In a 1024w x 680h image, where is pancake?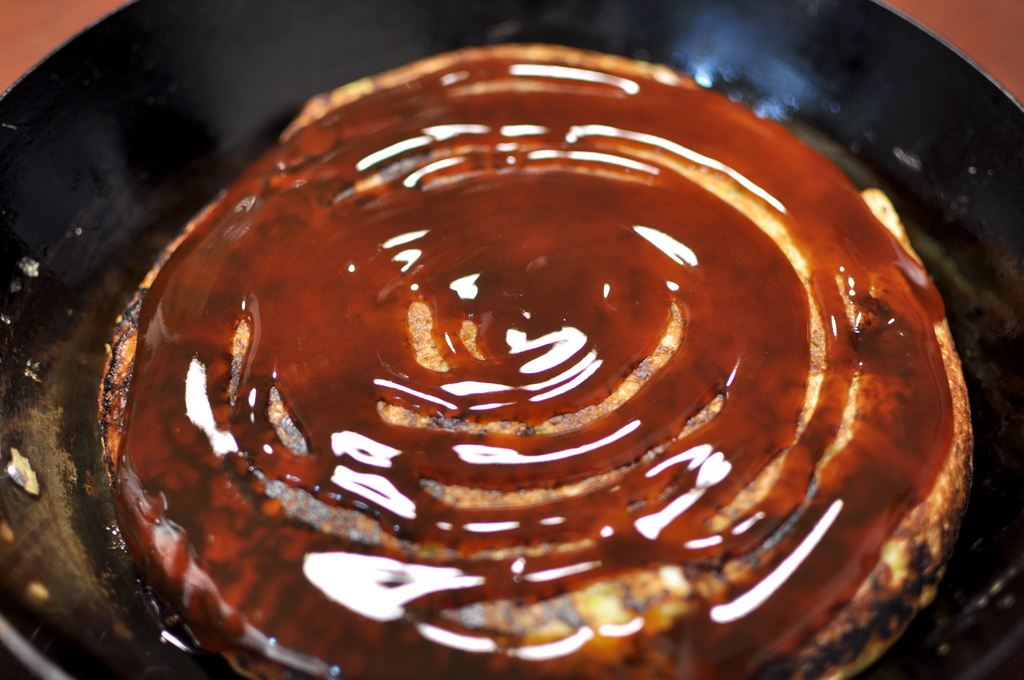
<region>102, 45, 967, 679</region>.
